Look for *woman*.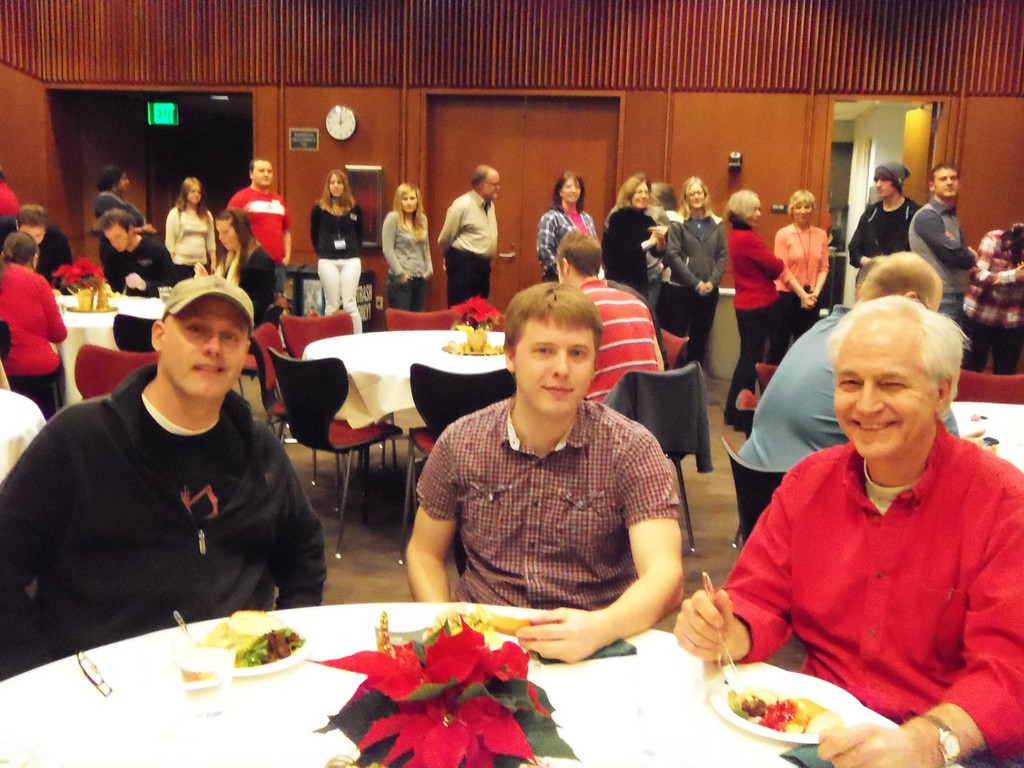
Found: [196,209,291,362].
